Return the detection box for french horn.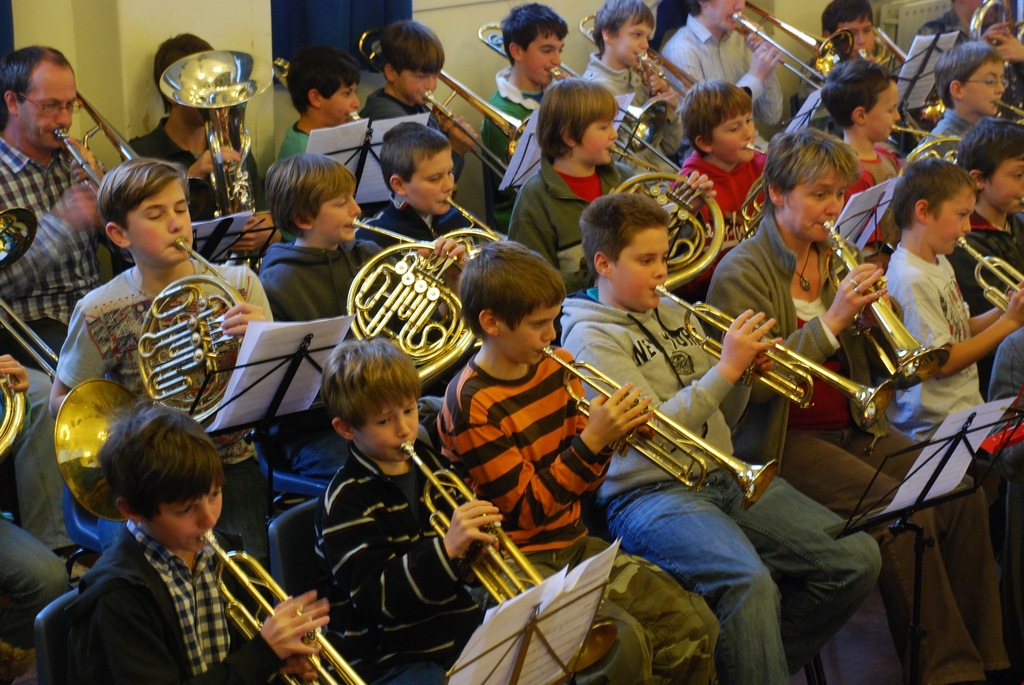
region(435, 197, 505, 265).
